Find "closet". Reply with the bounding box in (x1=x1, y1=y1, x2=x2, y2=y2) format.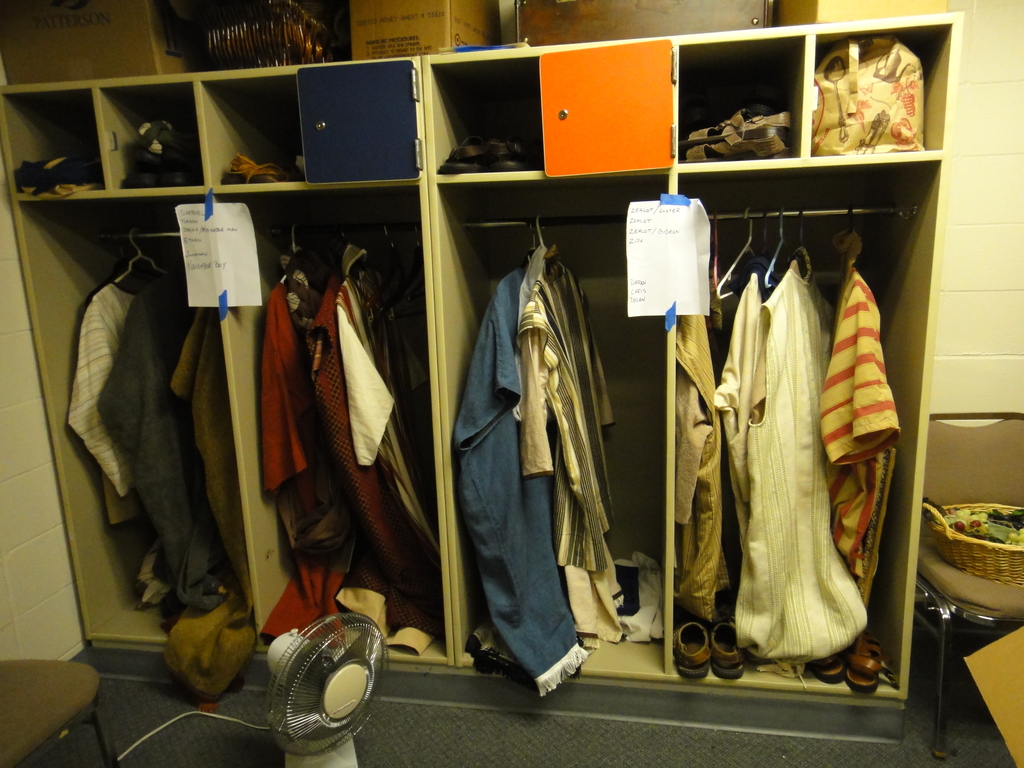
(x1=28, y1=0, x2=965, y2=743).
